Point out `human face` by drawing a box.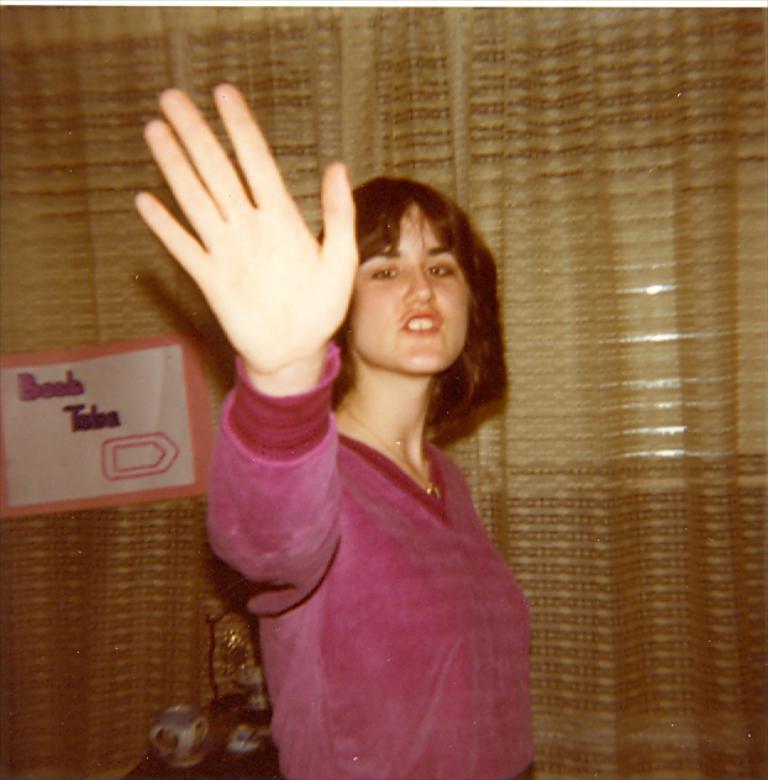
[349,202,470,373].
